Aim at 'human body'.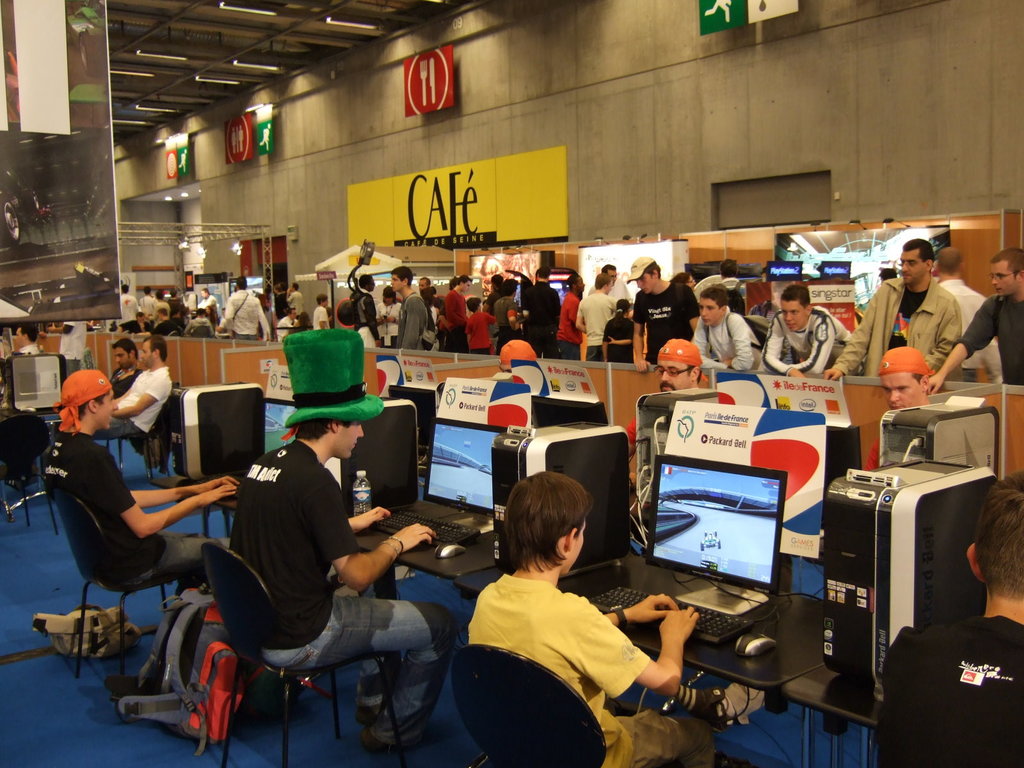
Aimed at box=[685, 292, 772, 397].
